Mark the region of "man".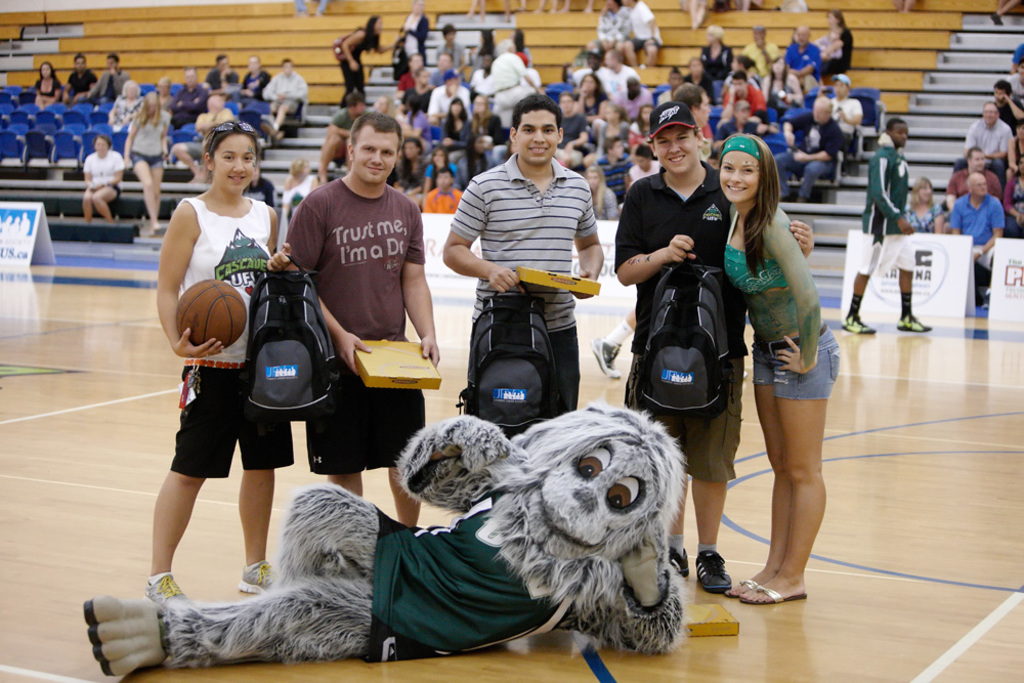
Region: {"x1": 600, "y1": 0, "x2": 663, "y2": 77}.
